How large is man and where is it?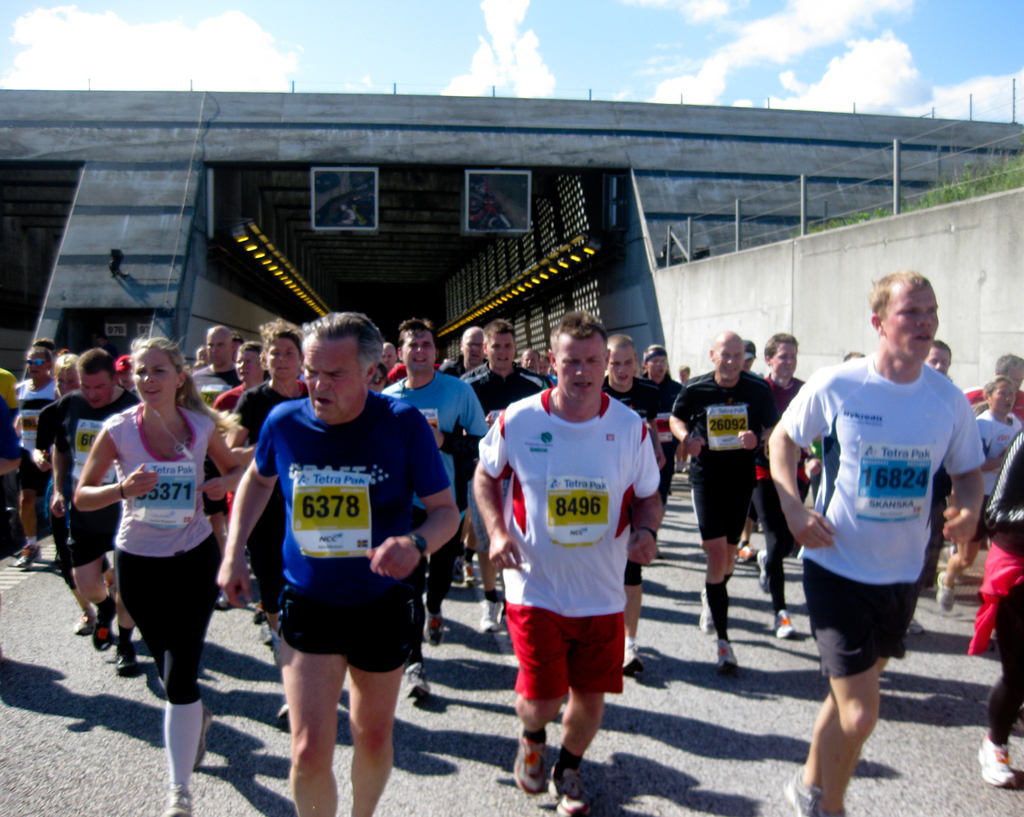
Bounding box: crop(752, 326, 809, 650).
